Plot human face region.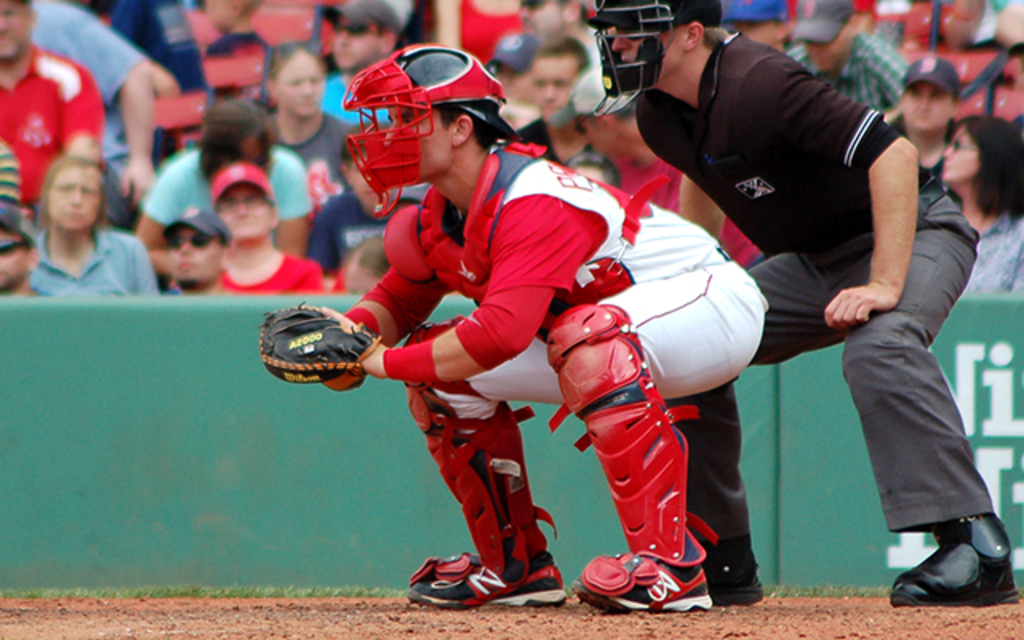
Plotted at 272/51/328/115.
